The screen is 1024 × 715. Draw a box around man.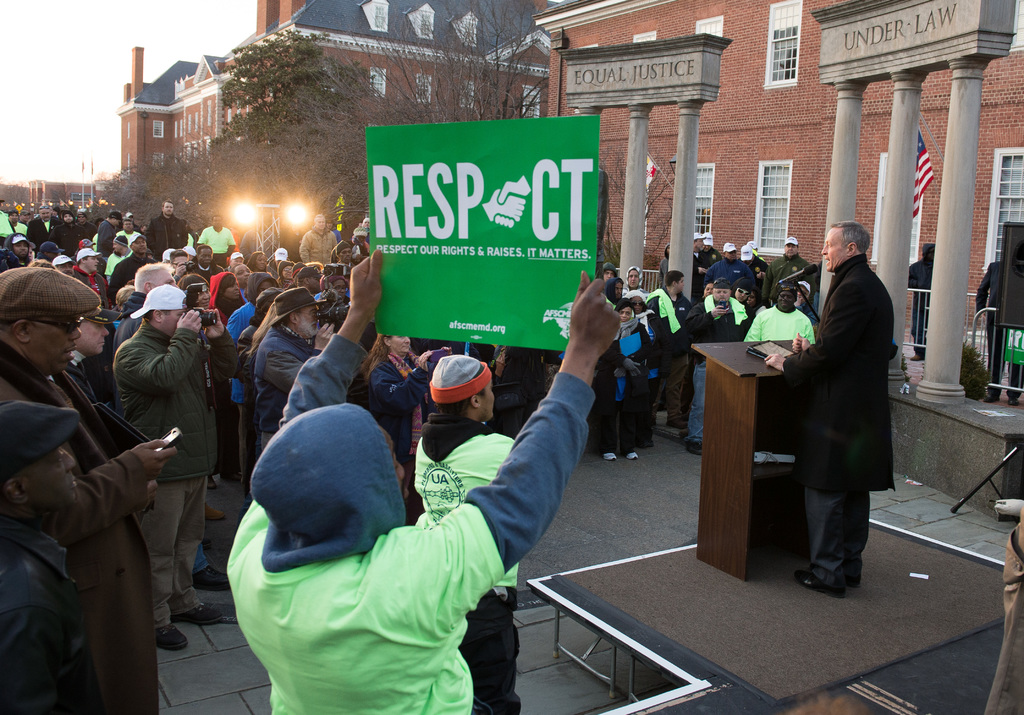
crop(692, 235, 708, 303).
